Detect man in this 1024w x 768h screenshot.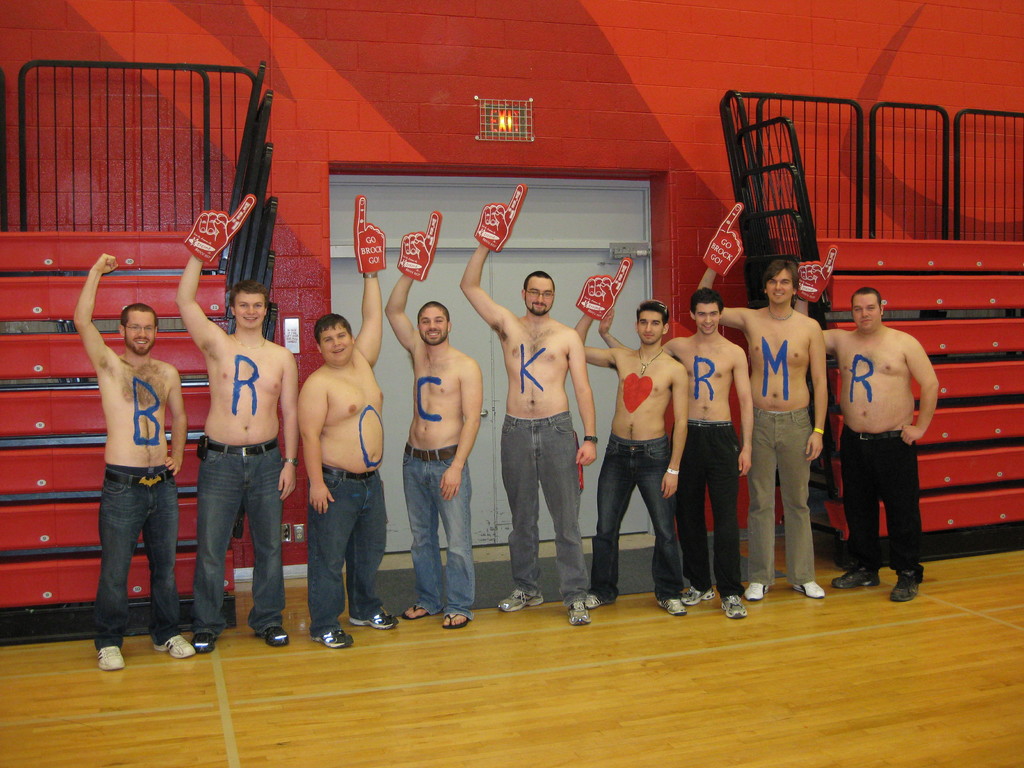
Detection: x1=75, y1=254, x2=196, y2=664.
